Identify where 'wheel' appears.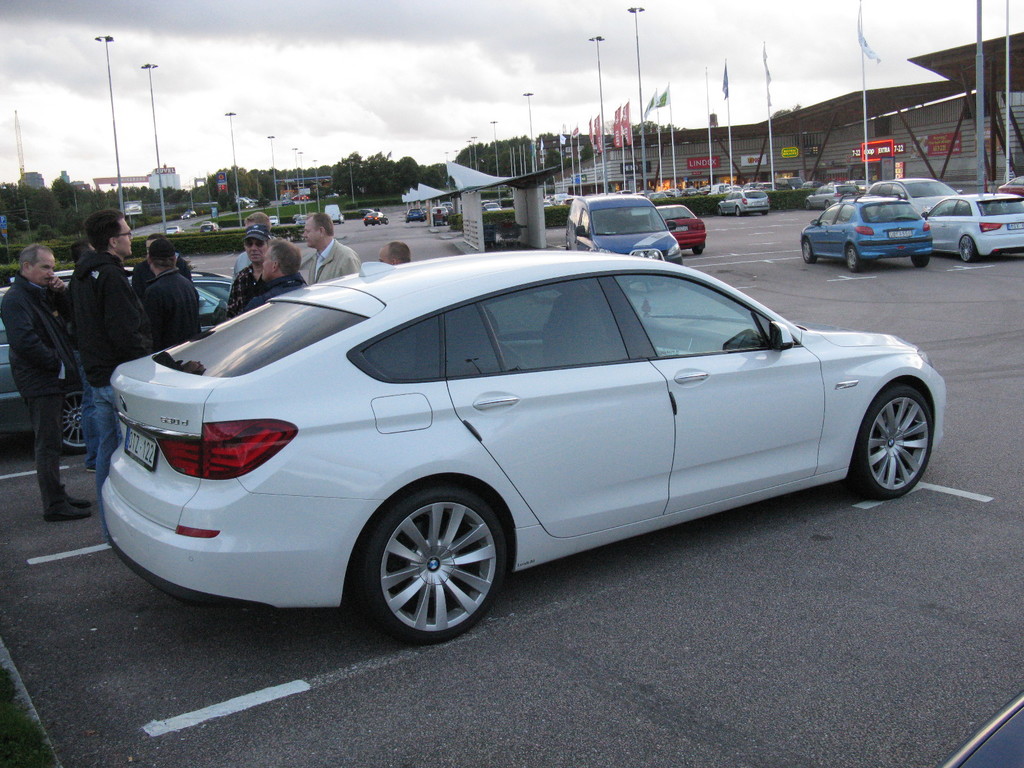
Appears at pyautogui.locateOnScreen(692, 244, 705, 255).
